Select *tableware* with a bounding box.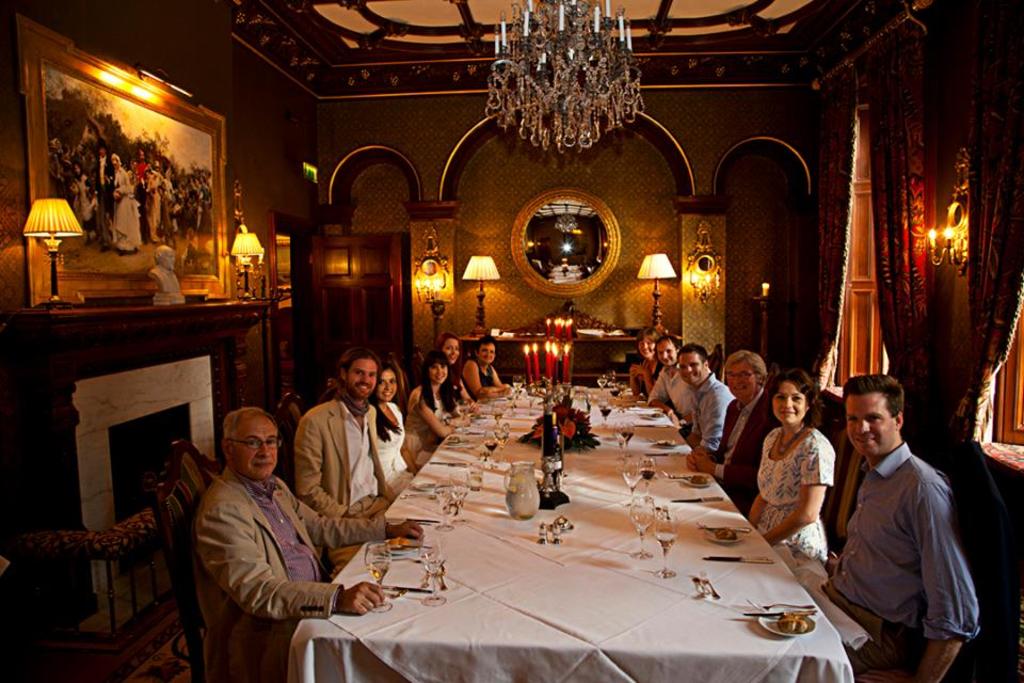
left=363, top=540, right=394, bottom=614.
